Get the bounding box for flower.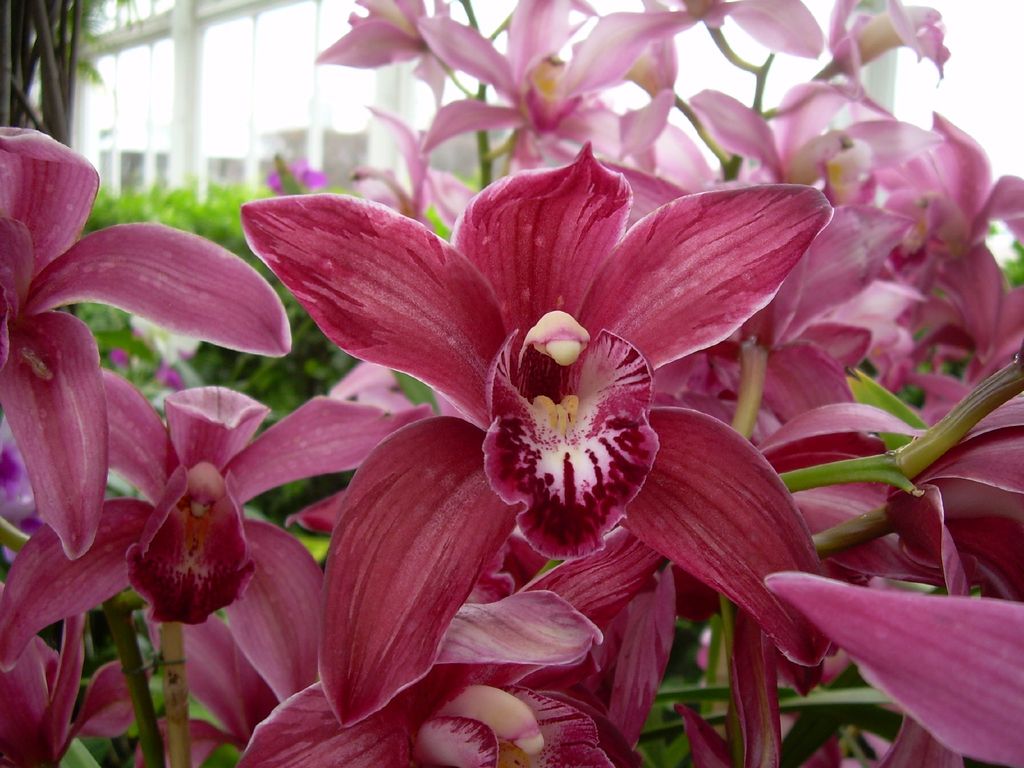
x1=0 y1=122 x2=291 y2=561.
